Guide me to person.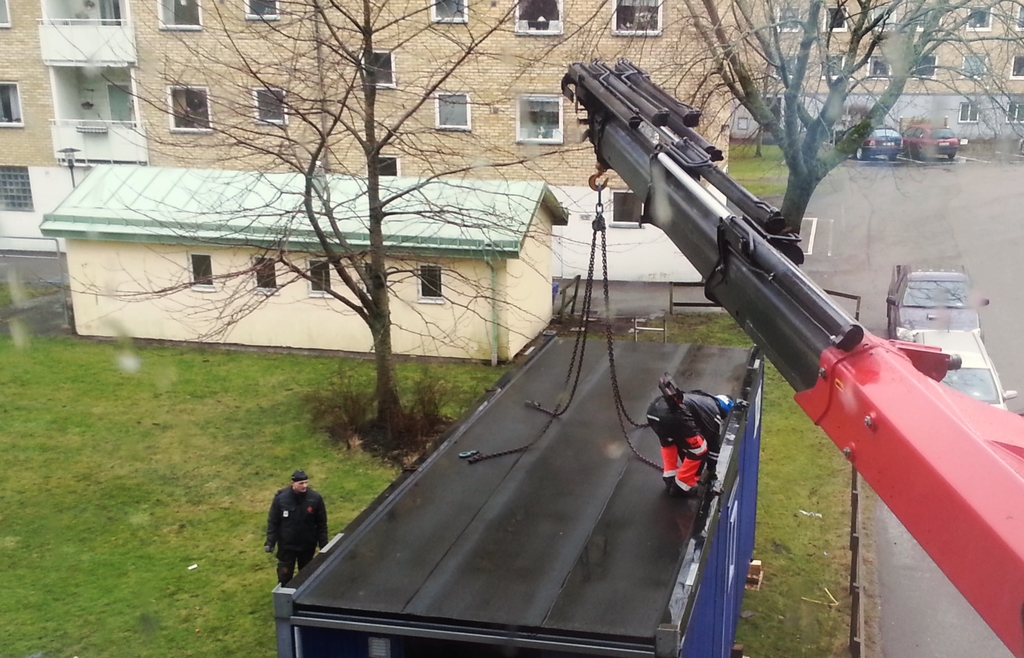
Guidance: <bbox>649, 392, 732, 498</bbox>.
